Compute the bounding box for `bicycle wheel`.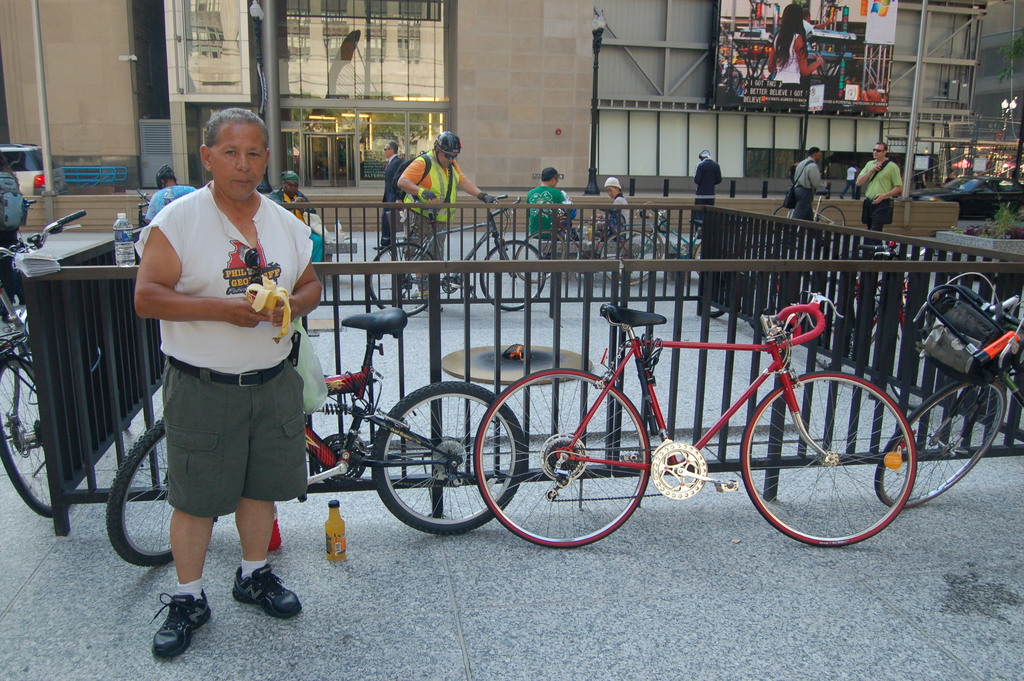
BBox(814, 204, 852, 242).
